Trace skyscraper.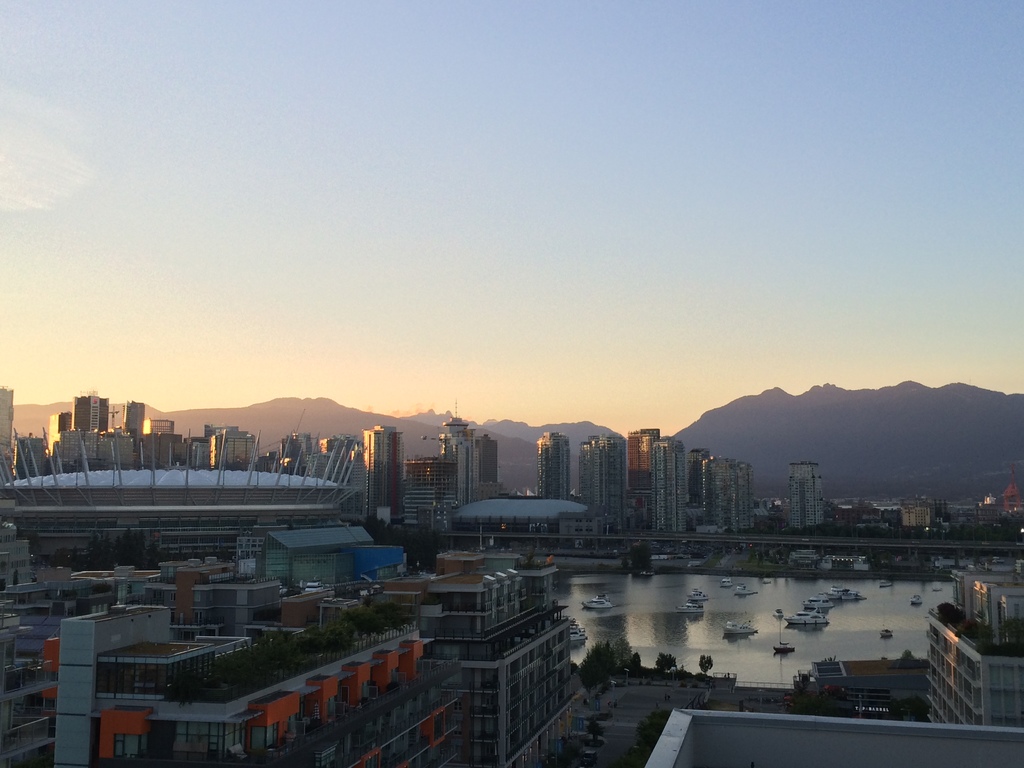
Traced to <region>123, 401, 145, 454</region>.
